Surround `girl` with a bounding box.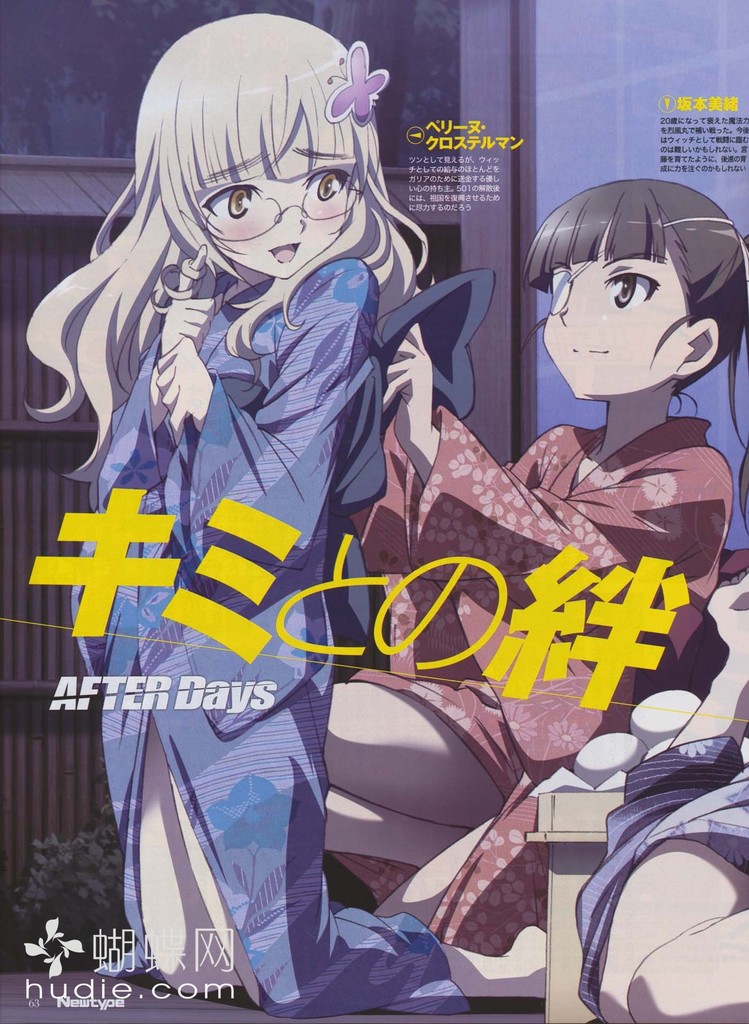
region(336, 174, 747, 953).
